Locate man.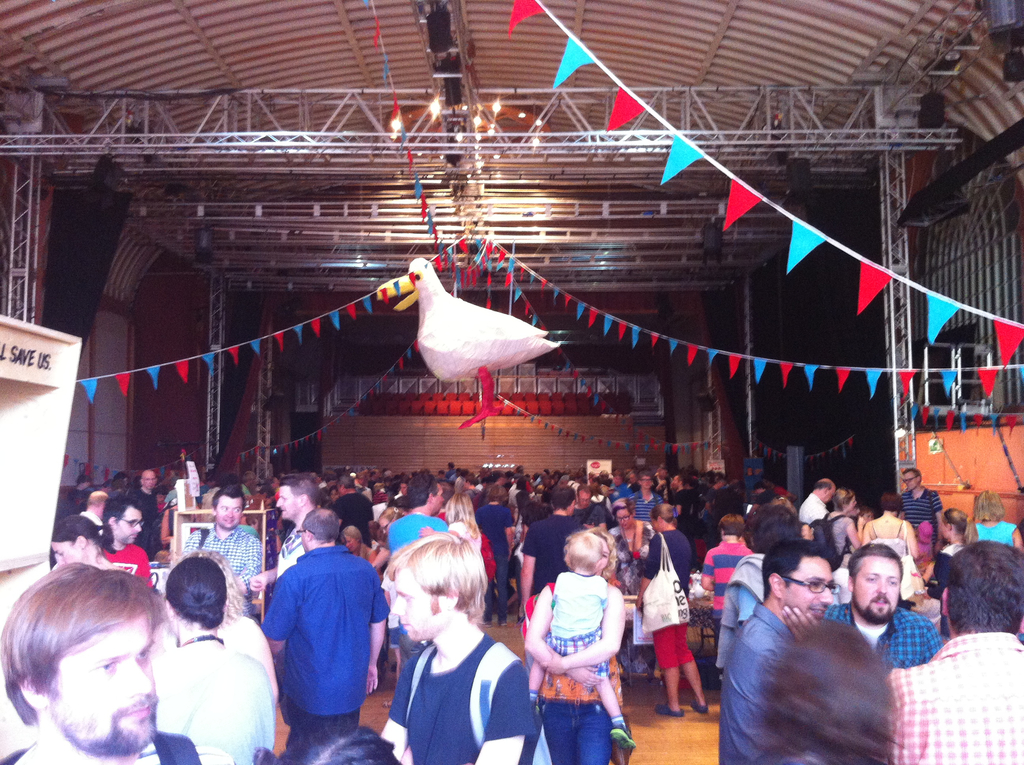
Bounding box: bbox=(97, 492, 158, 588).
